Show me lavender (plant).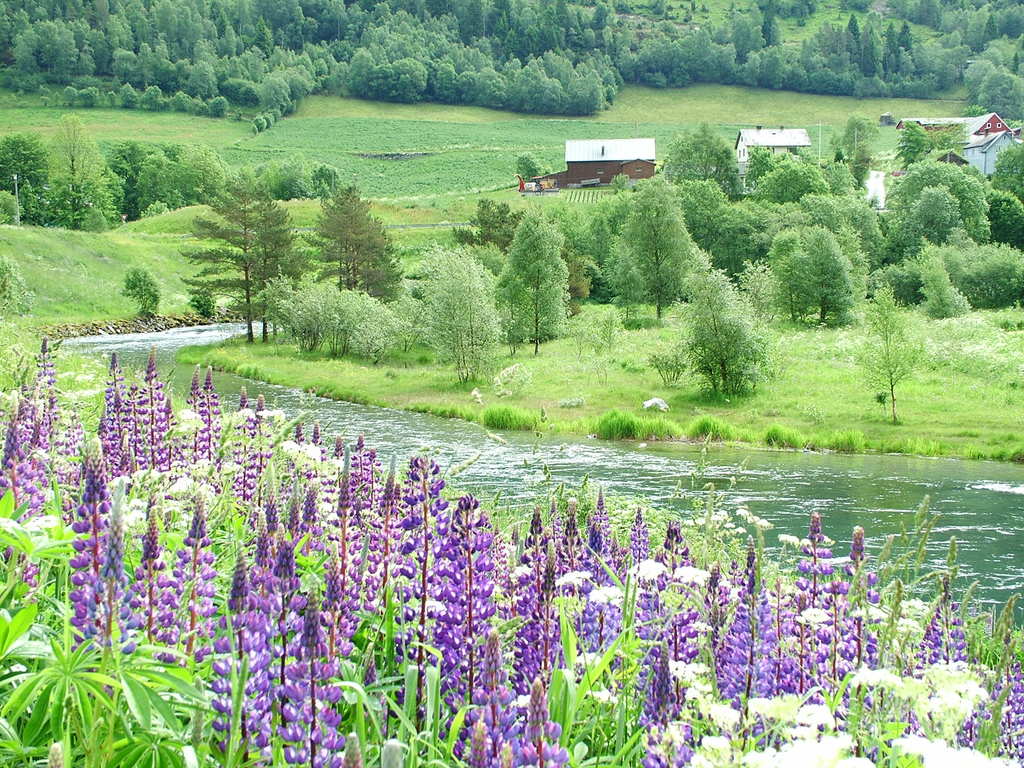
lavender (plant) is here: crop(312, 474, 362, 646).
